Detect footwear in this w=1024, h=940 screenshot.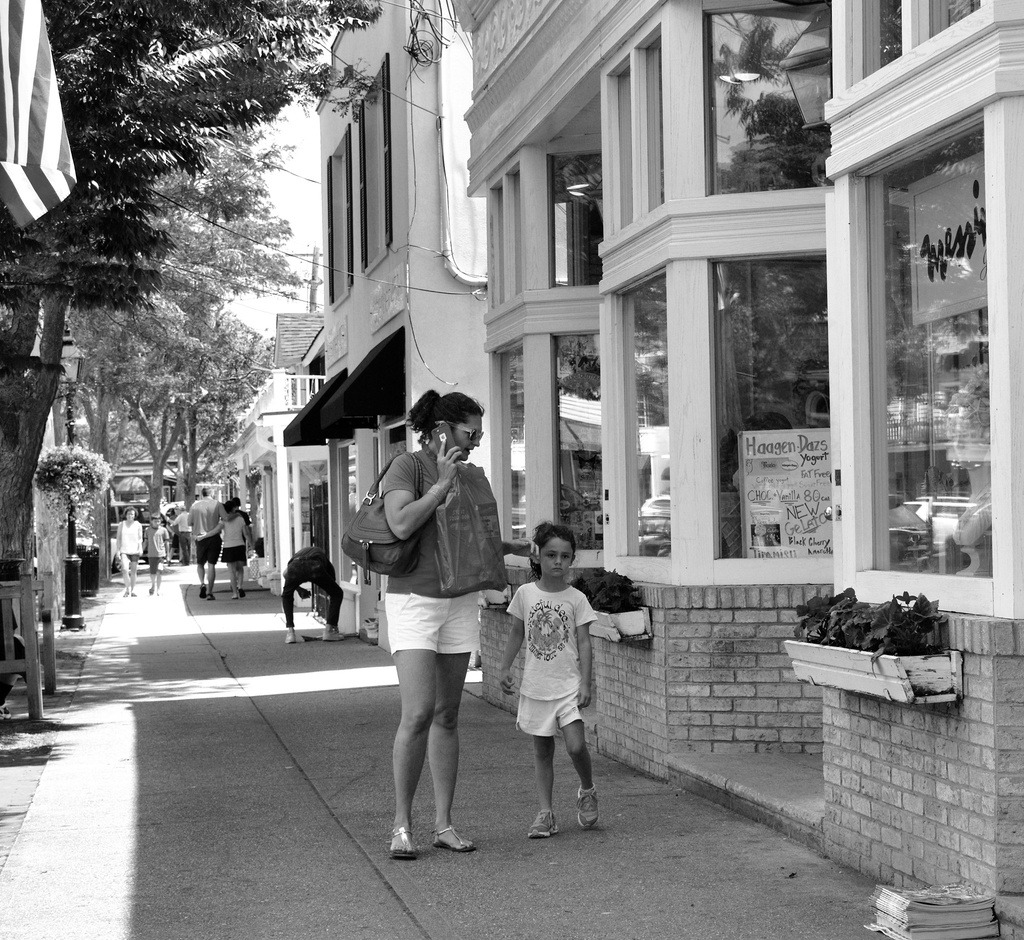
Detection: pyautogui.locateOnScreen(324, 622, 340, 643).
